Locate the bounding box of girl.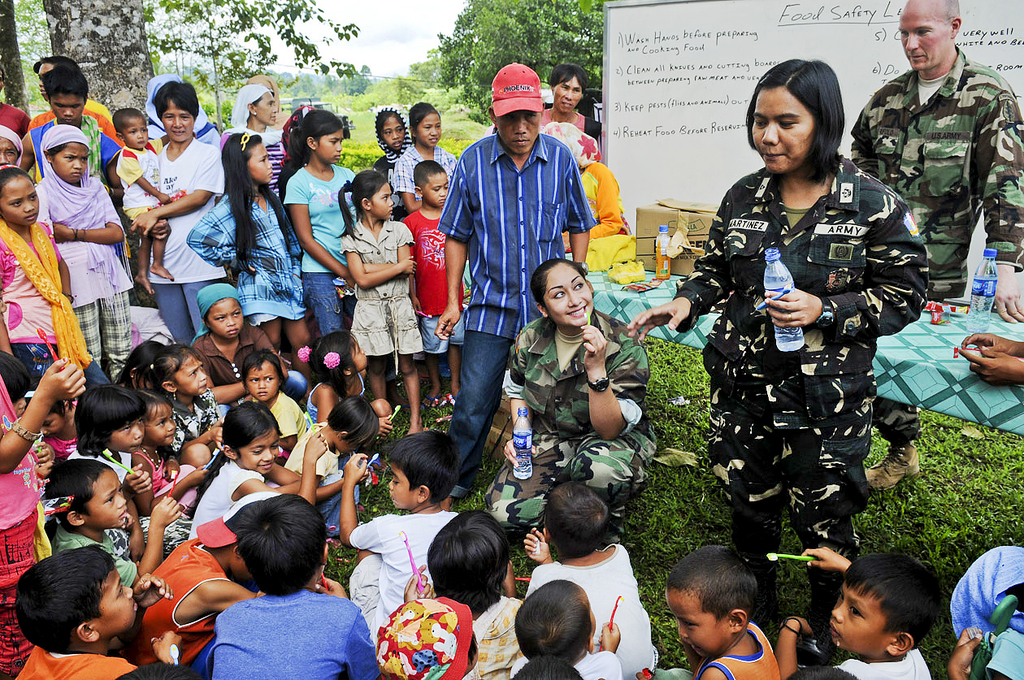
Bounding box: 181, 401, 319, 544.
